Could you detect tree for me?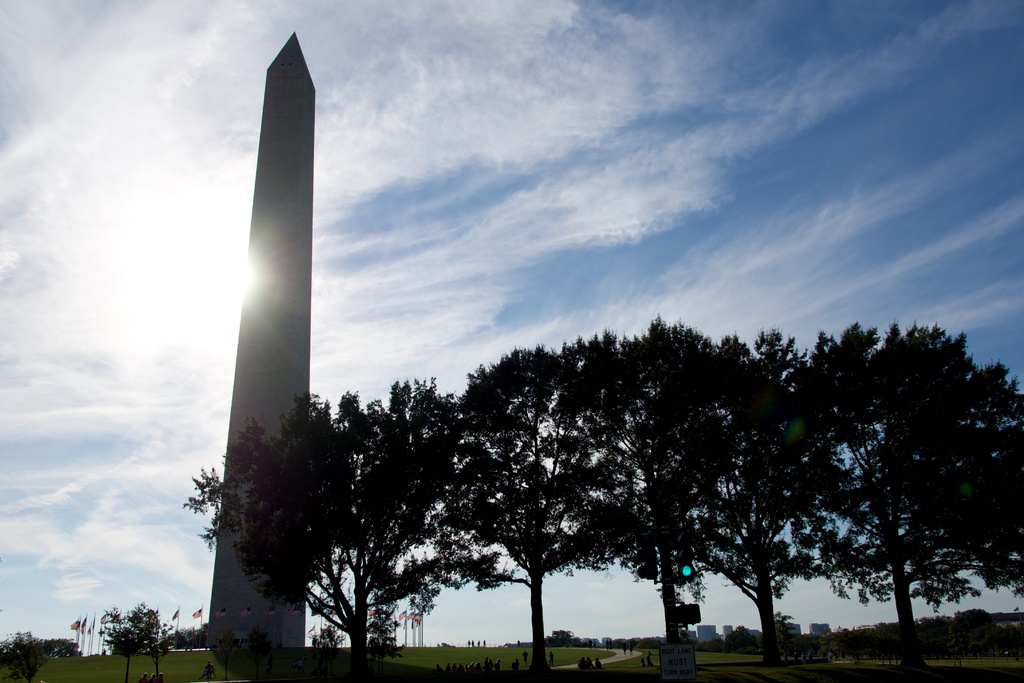
Detection result: (0, 629, 52, 682).
